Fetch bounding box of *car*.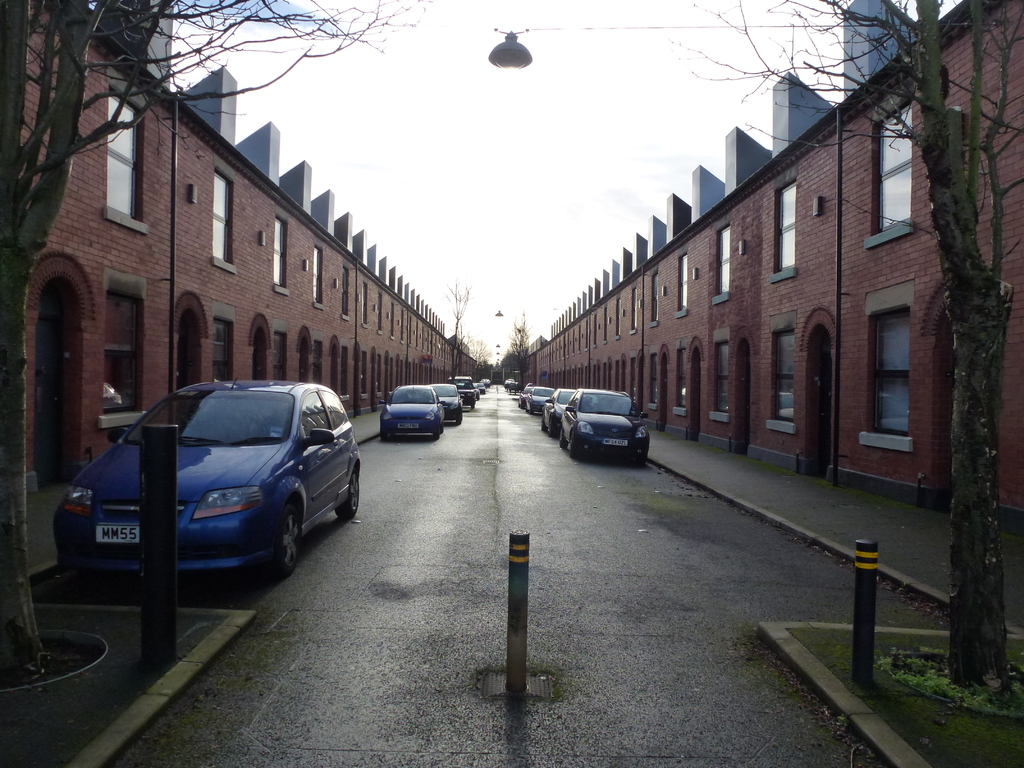
Bbox: 444, 373, 481, 408.
